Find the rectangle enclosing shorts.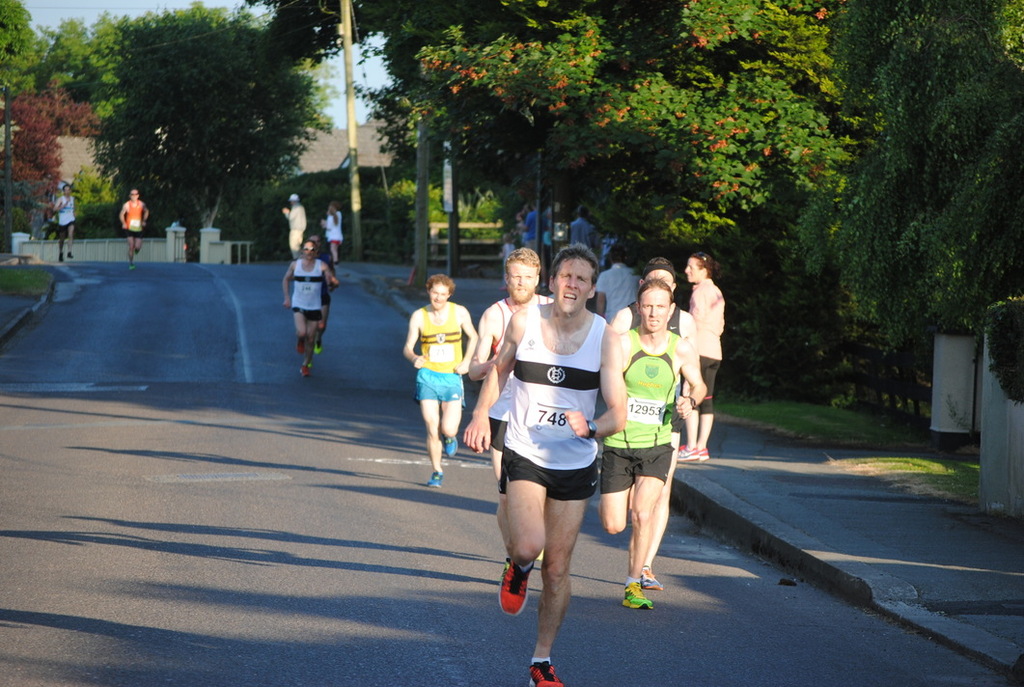
(599,439,668,493).
